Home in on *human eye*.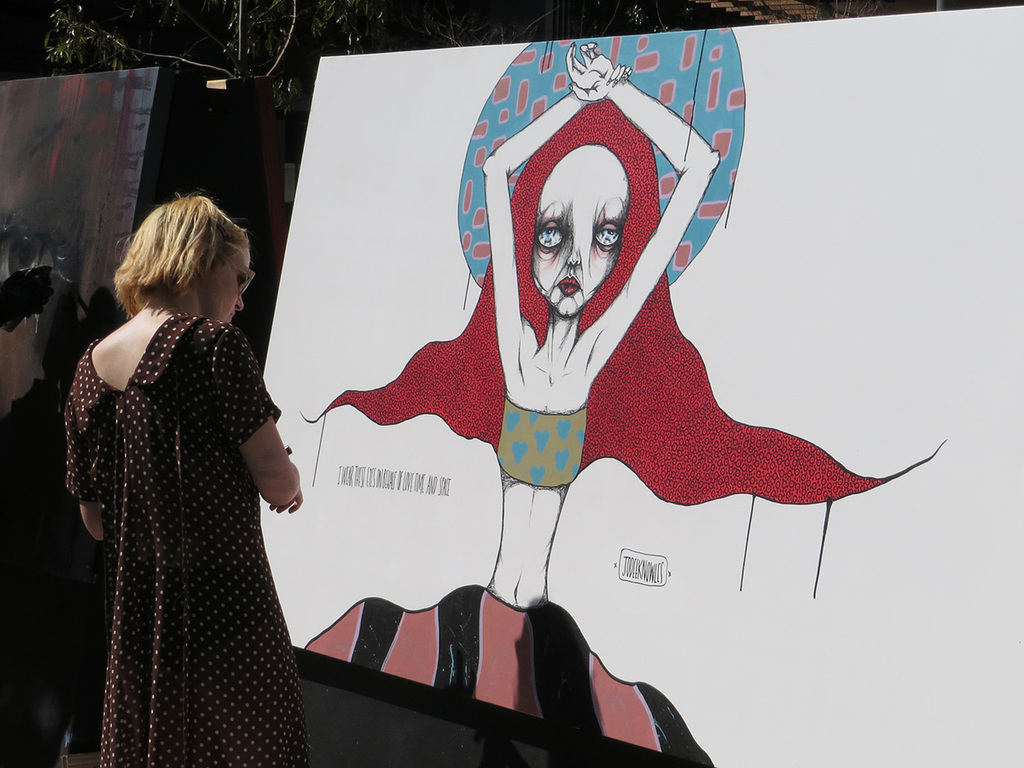
Homed in at locate(593, 220, 616, 248).
